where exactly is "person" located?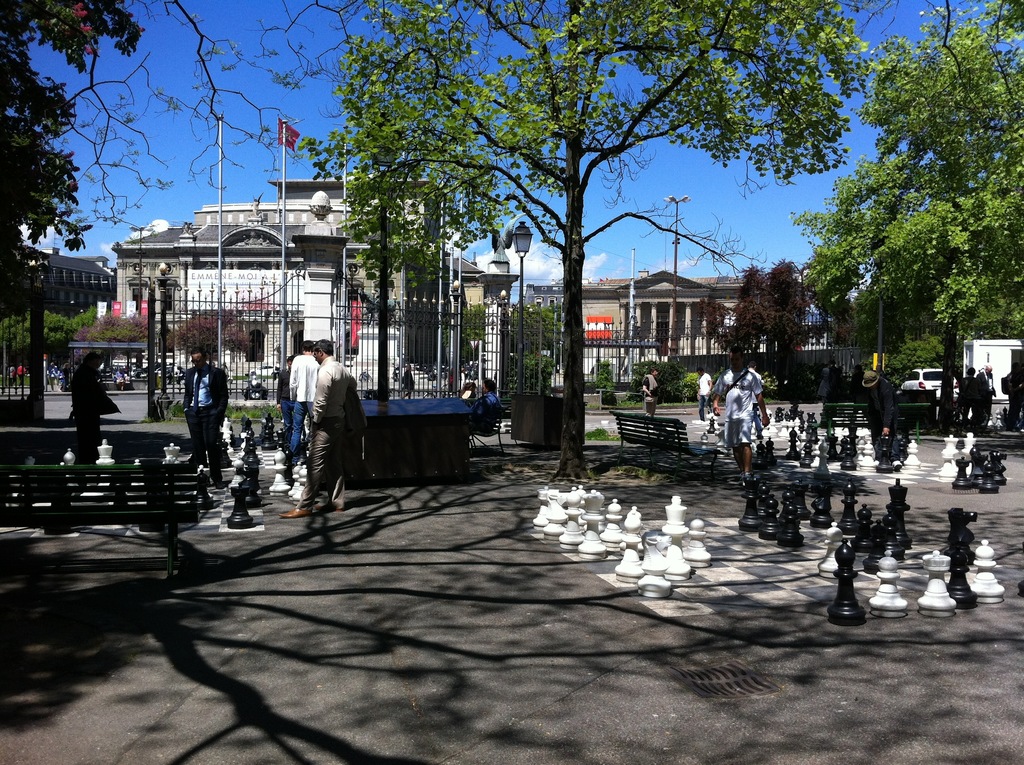
Its bounding box is box(280, 339, 351, 517).
